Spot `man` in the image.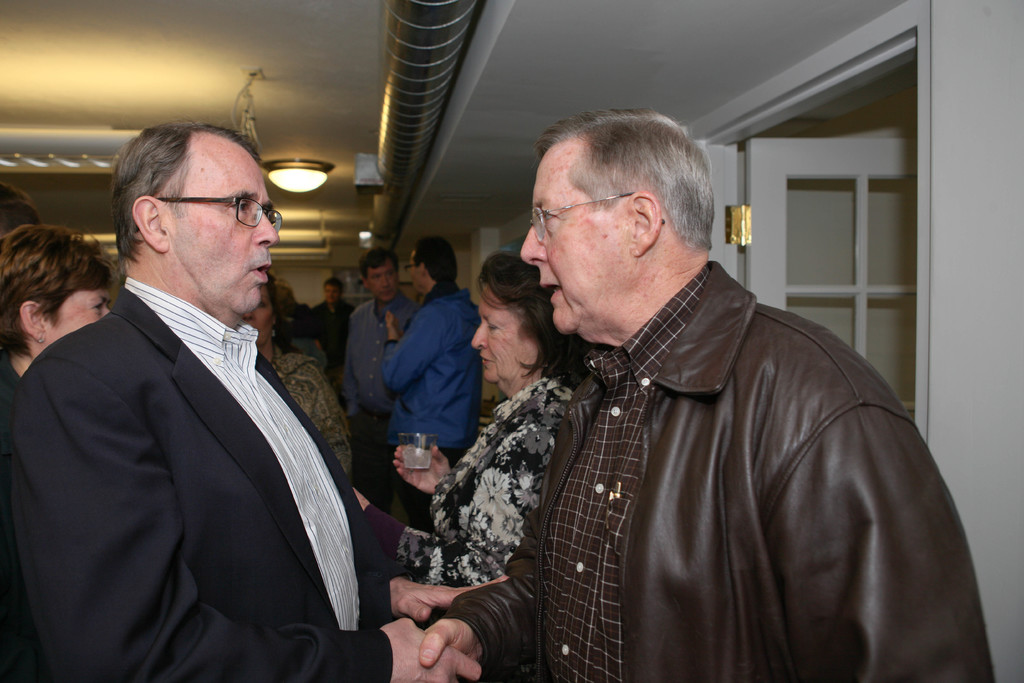
`man` found at 375 240 484 536.
